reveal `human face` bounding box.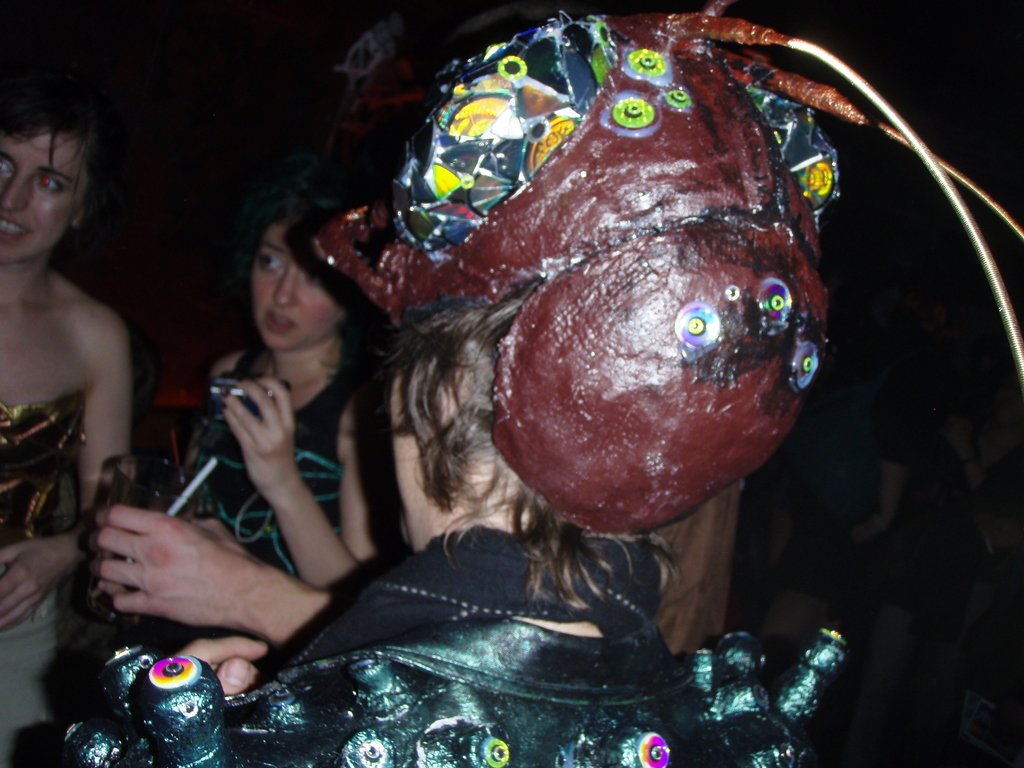
Revealed: (0, 129, 72, 268).
